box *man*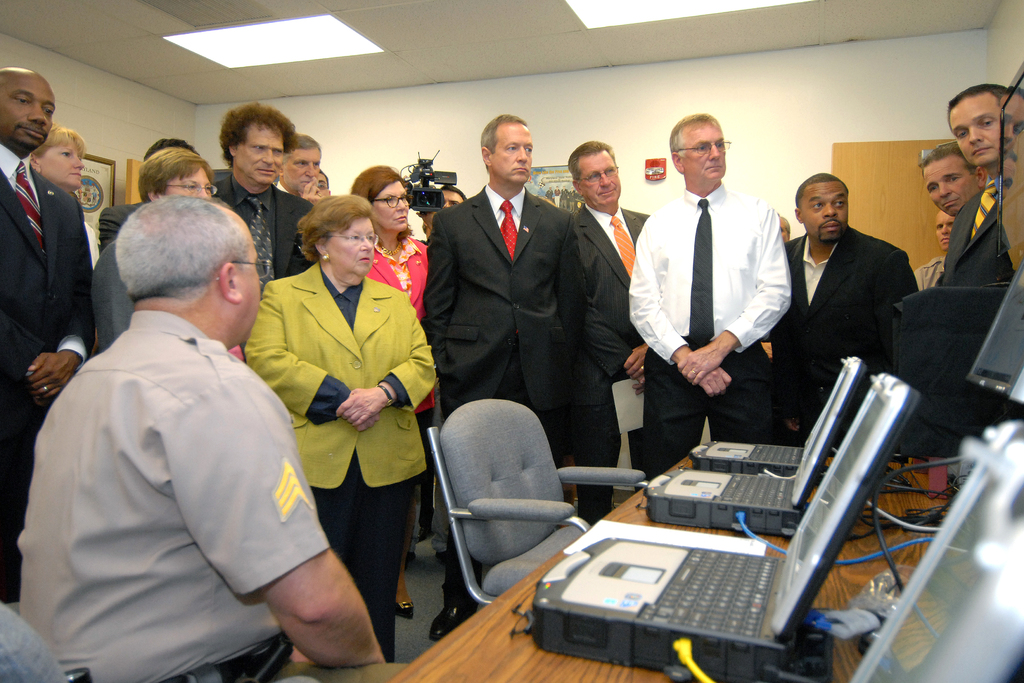
x1=321, y1=170, x2=330, y2=206
